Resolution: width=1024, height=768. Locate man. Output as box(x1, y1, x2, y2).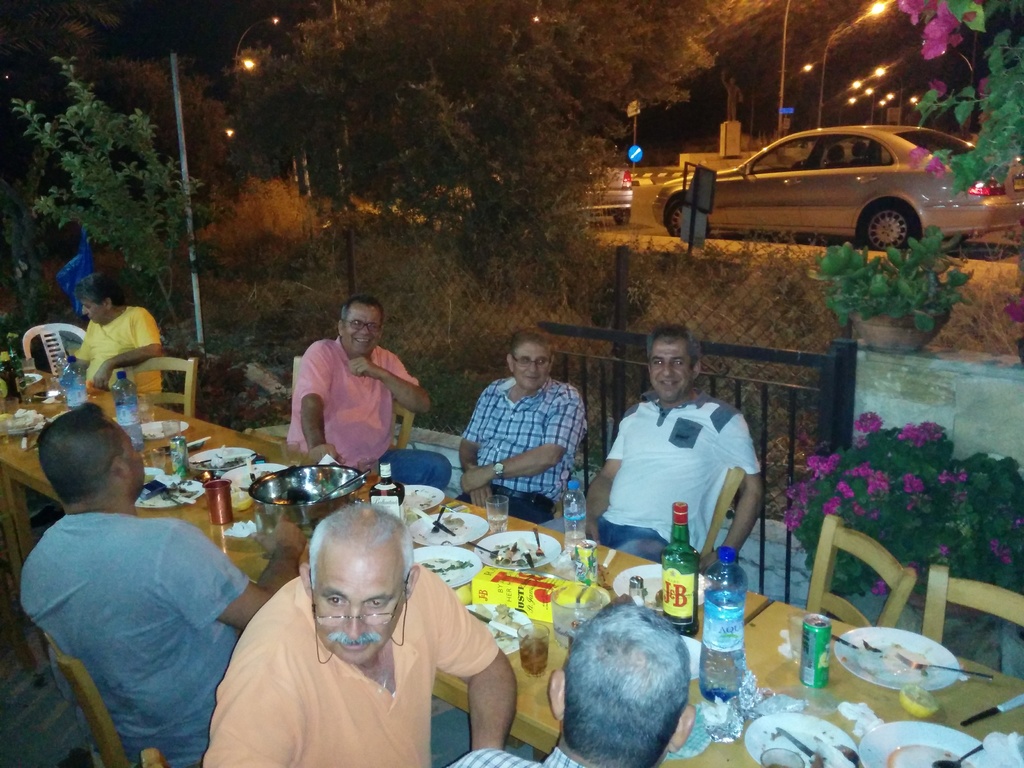
box(17, 399, 309, 767).
